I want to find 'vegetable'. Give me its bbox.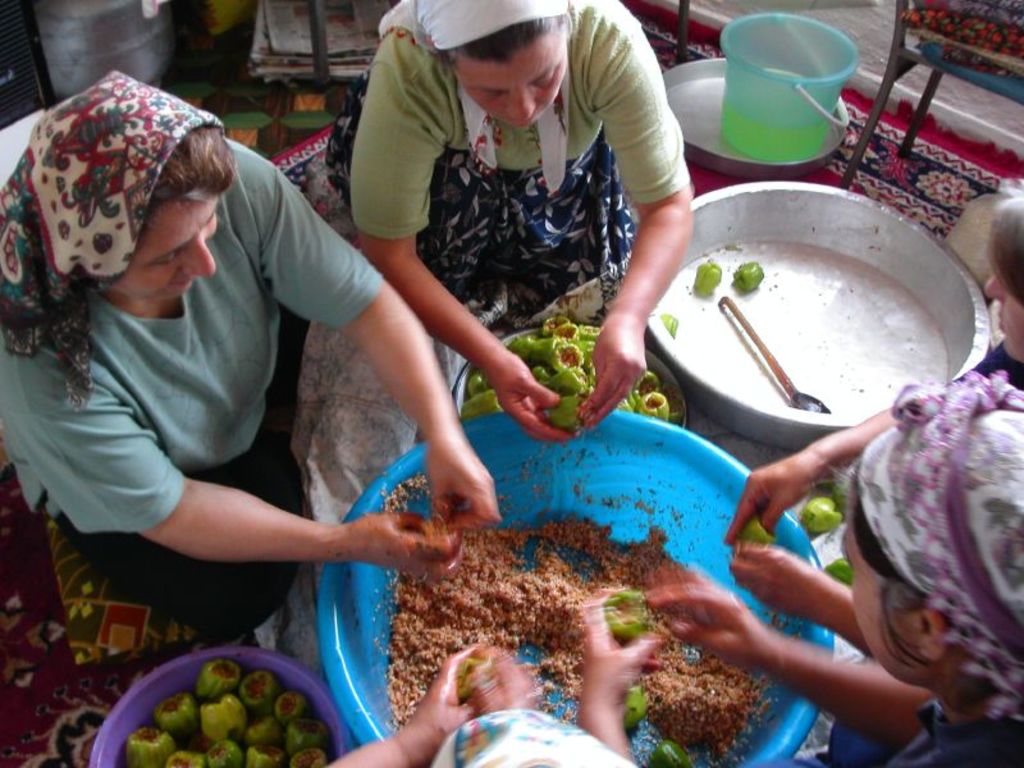
(730, 260, 758, 292).
